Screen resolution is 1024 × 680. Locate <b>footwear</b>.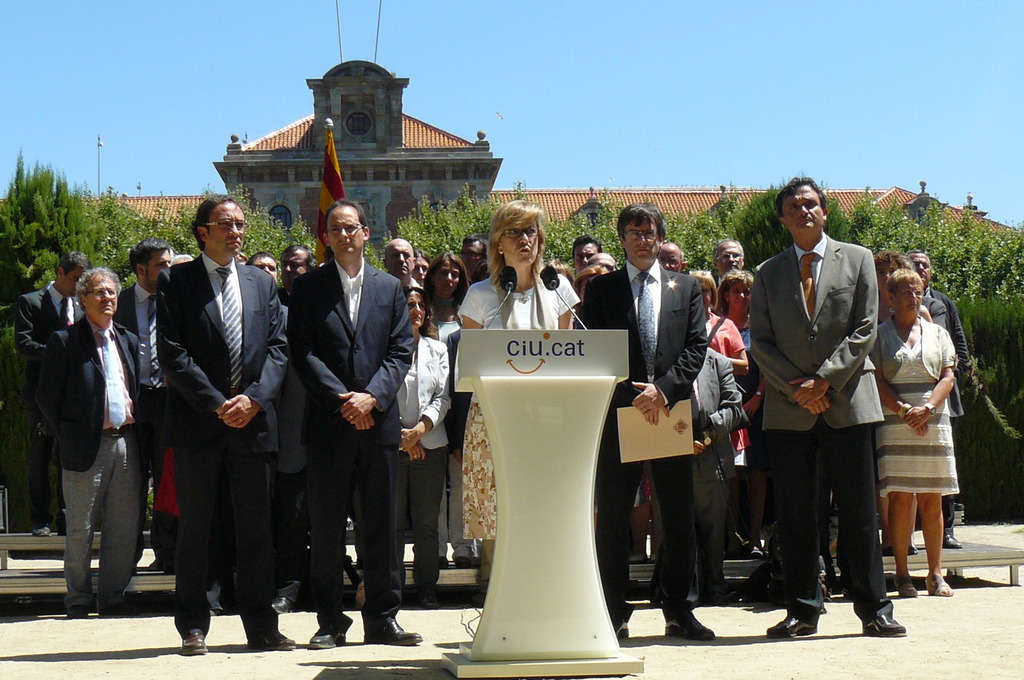
{"x1": 364, "y1": 622, "x2": 426, "y2": 647}.
